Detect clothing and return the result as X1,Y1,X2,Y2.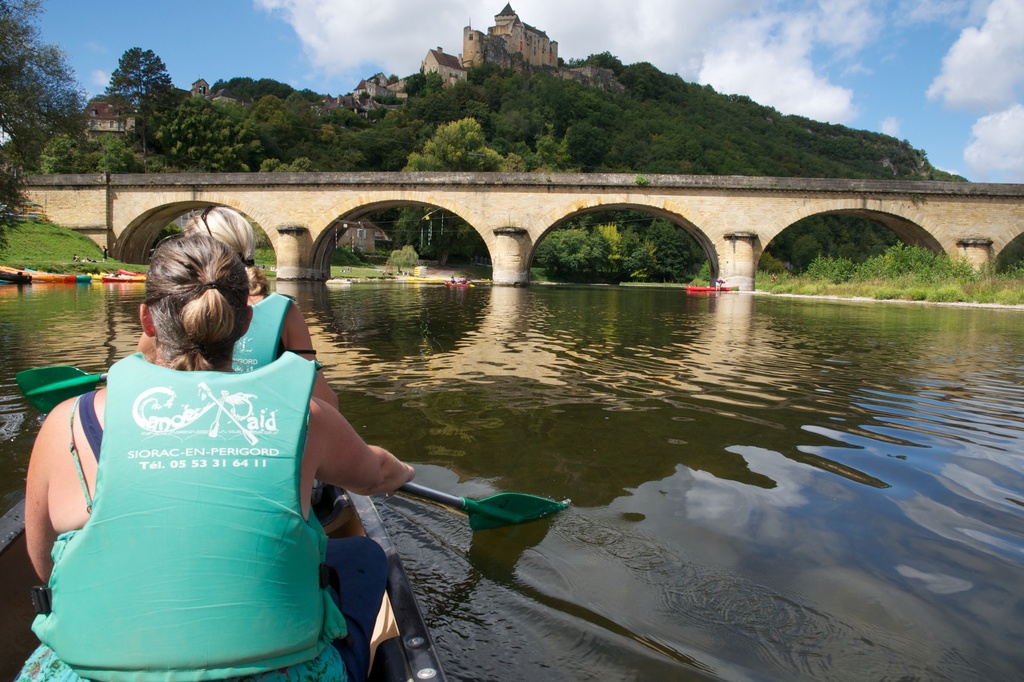
222,290,293,372.
